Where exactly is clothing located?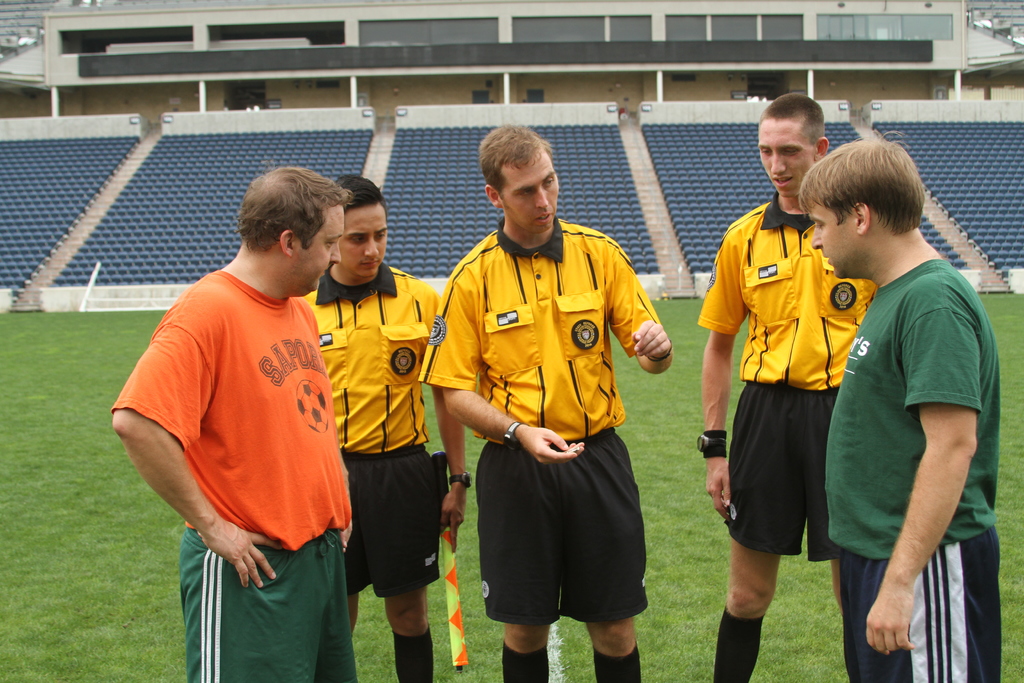
Its bounding box is (824,260,1003,682).
